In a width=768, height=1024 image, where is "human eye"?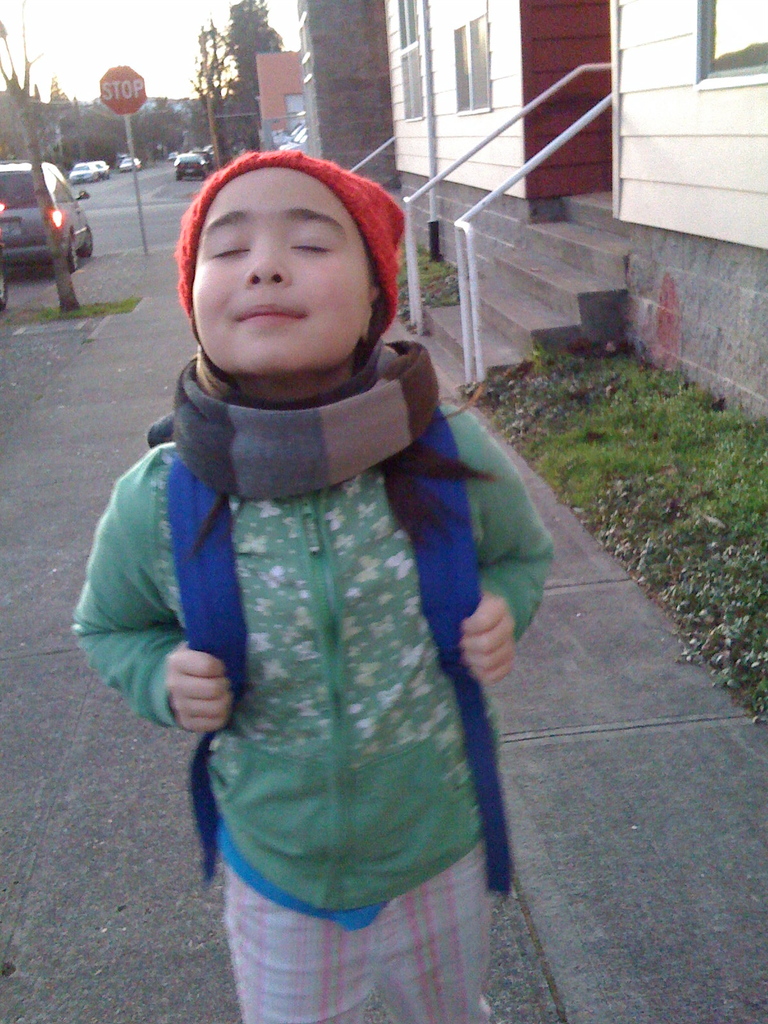
bbox=(292, 232, 337, 260).
